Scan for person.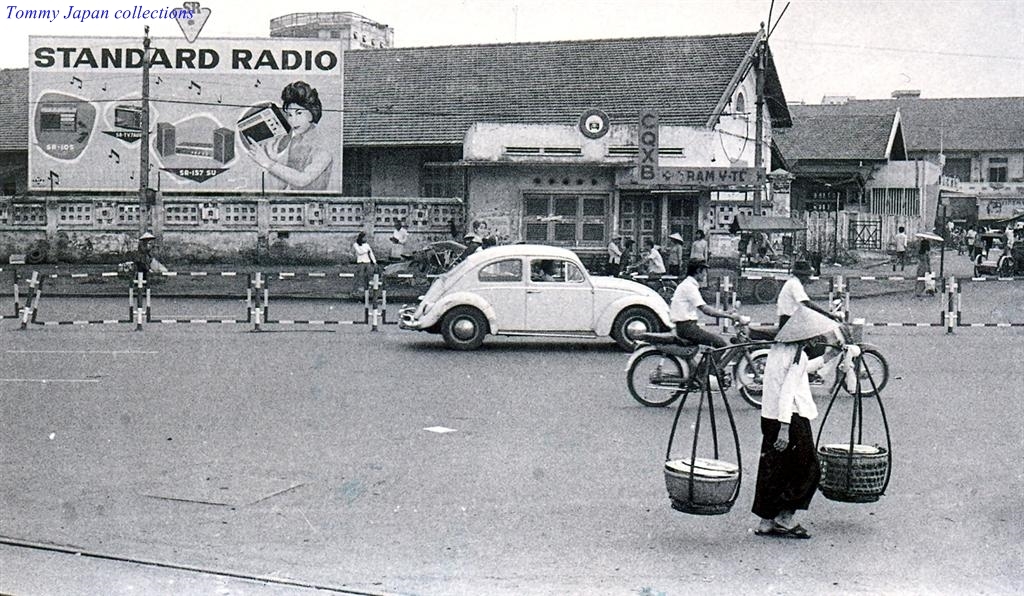
Scan result: 236:78:330:202.
